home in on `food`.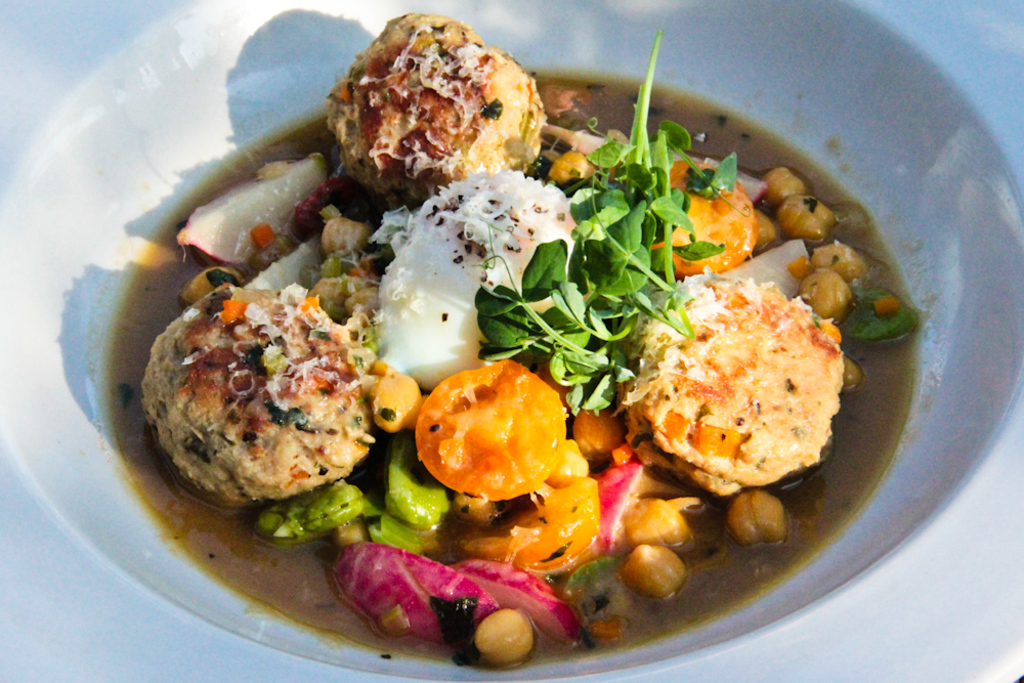
Homed in at [323,3,547,212].
